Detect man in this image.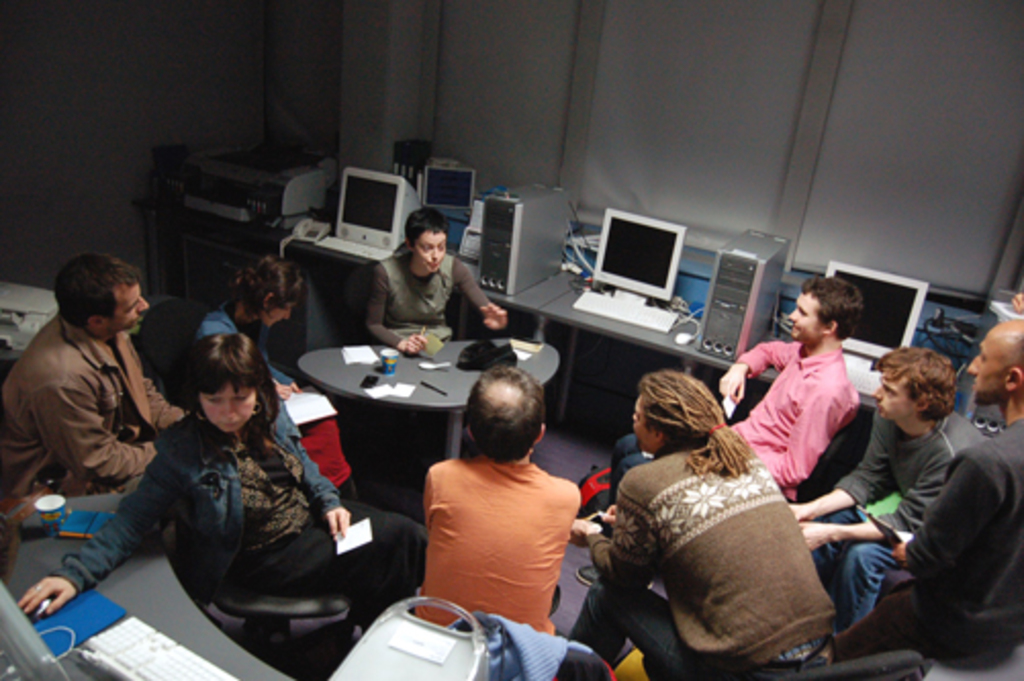
Detection: 0 252 184 511.
